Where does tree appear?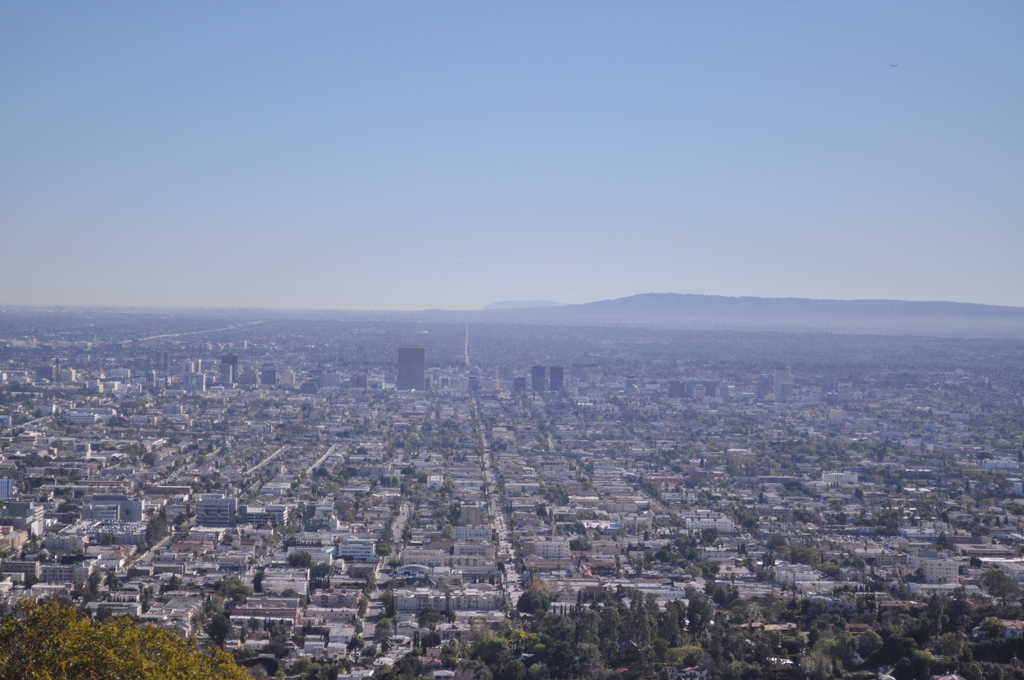
Appears at (344,430,349,438).
